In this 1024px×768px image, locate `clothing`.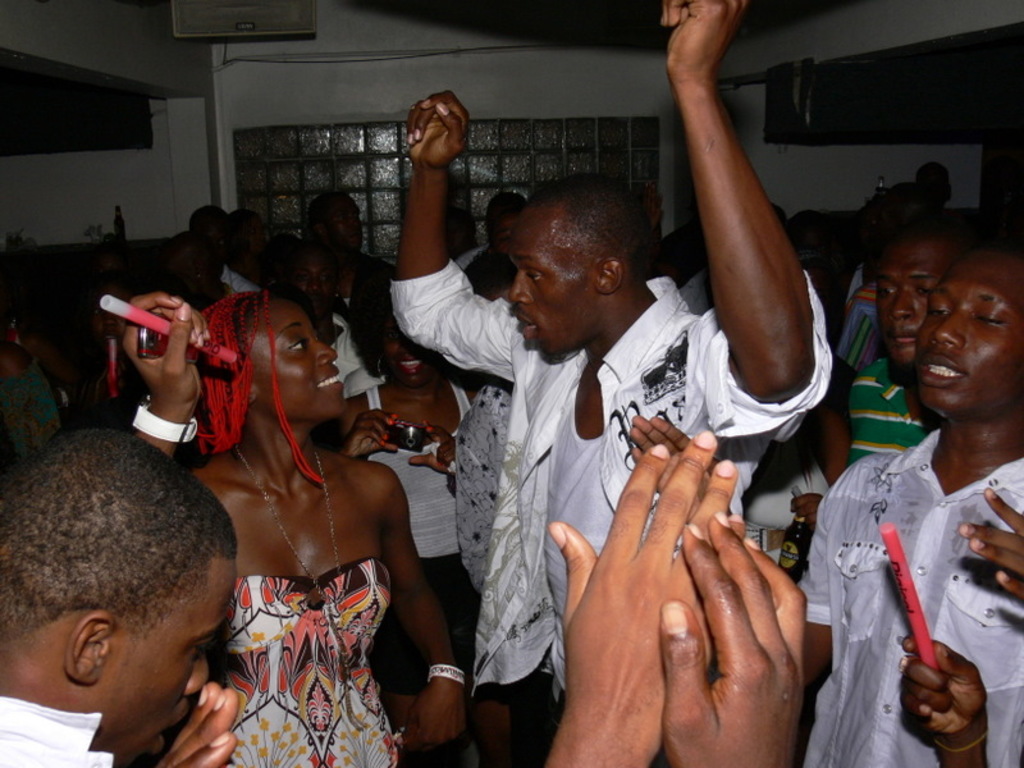
Bounding box: bbox(321, 308, 375, 399).
